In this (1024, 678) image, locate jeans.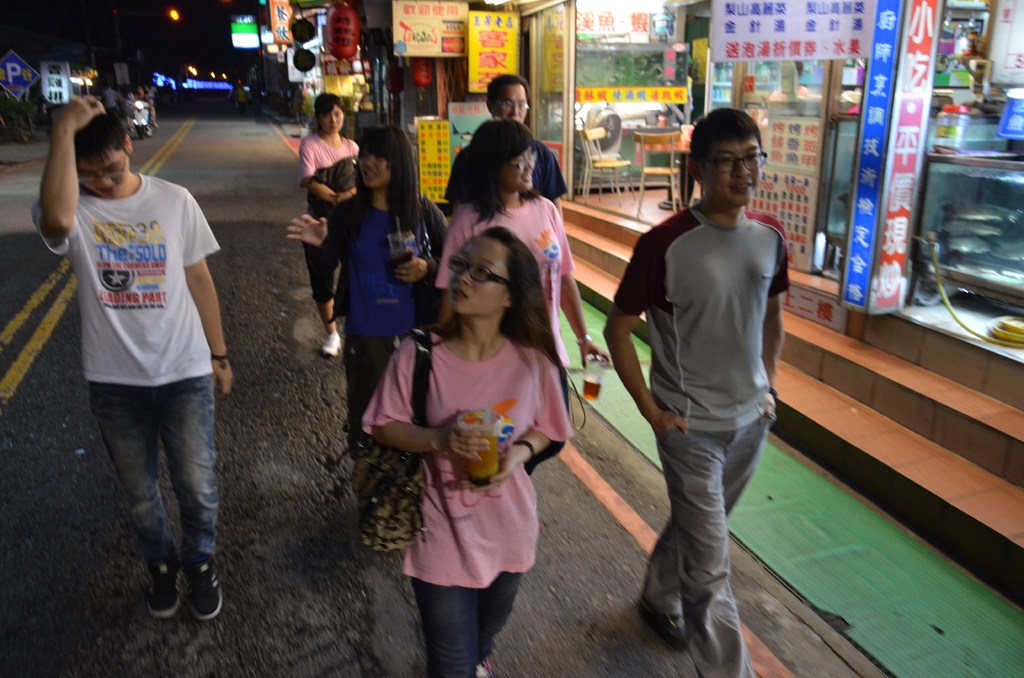
Bounding box: bbox(88, 366, 216, 618).
